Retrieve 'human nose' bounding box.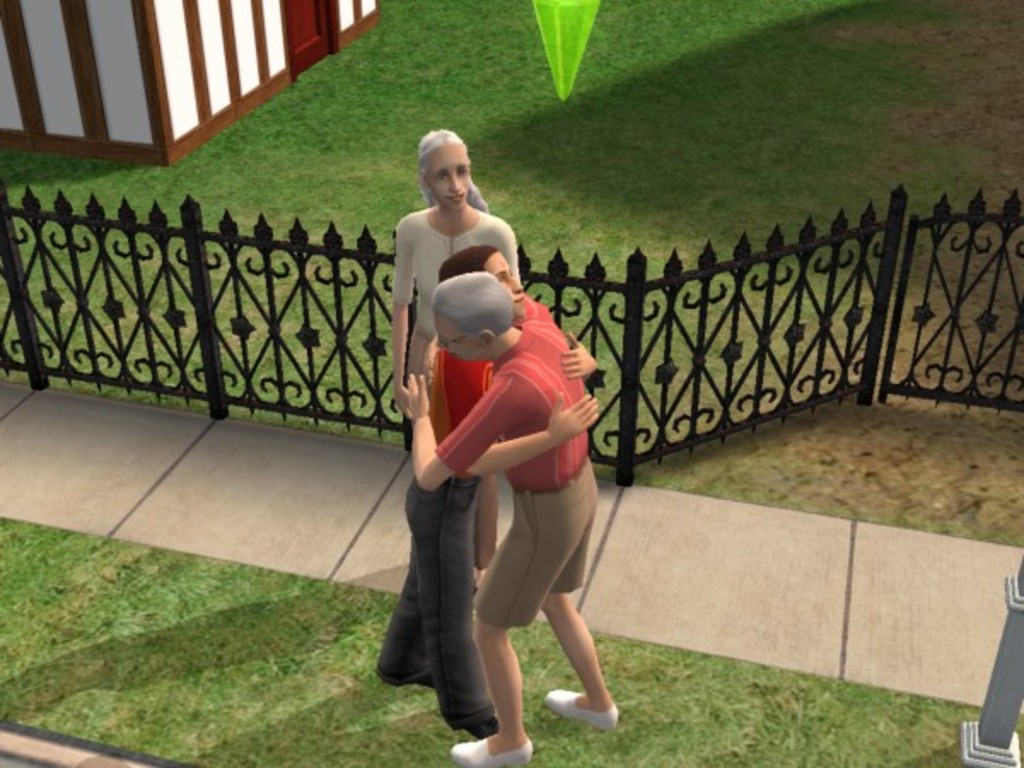
Bounding box: detection(507, 278, 524, 295).
